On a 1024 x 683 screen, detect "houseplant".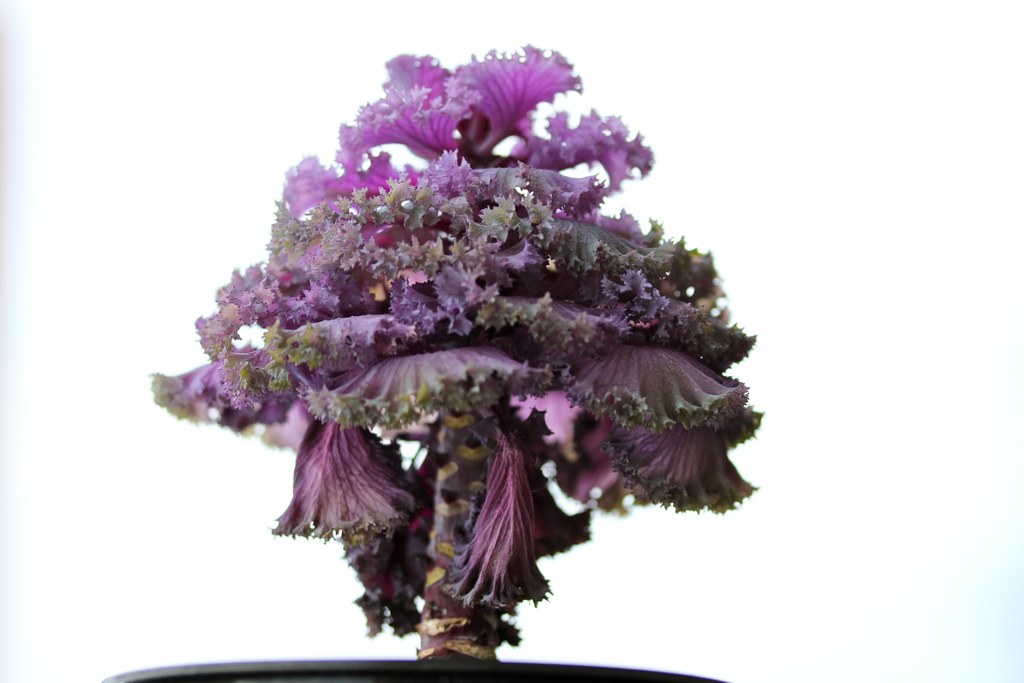
l=109, t=29, r=772, b=682.
